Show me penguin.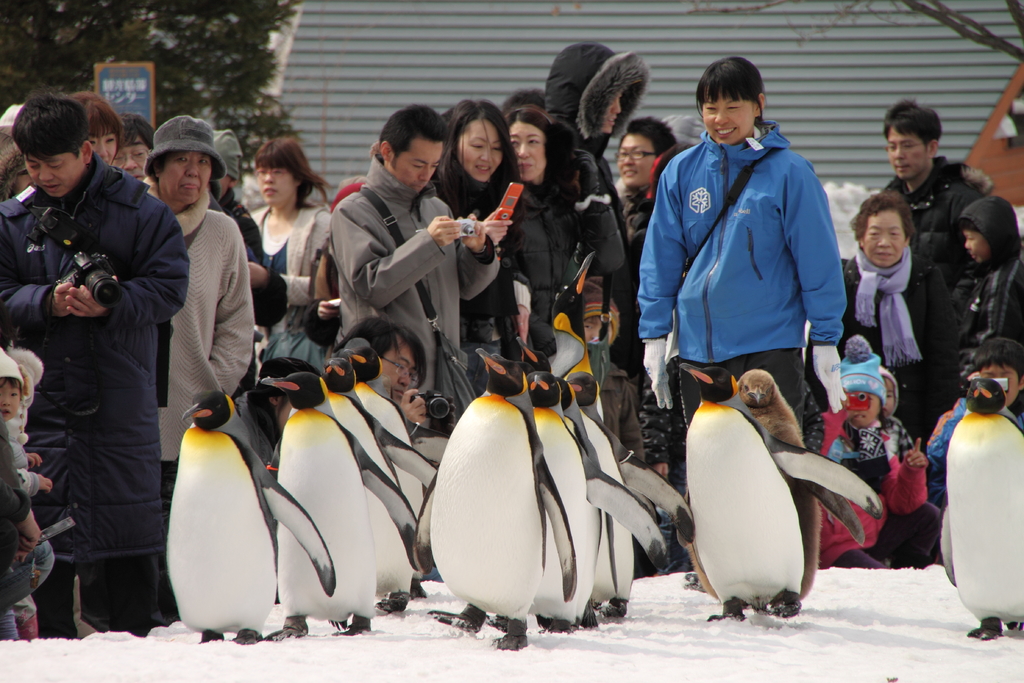
penguin is here: <box>271,366,413,641</box>.
